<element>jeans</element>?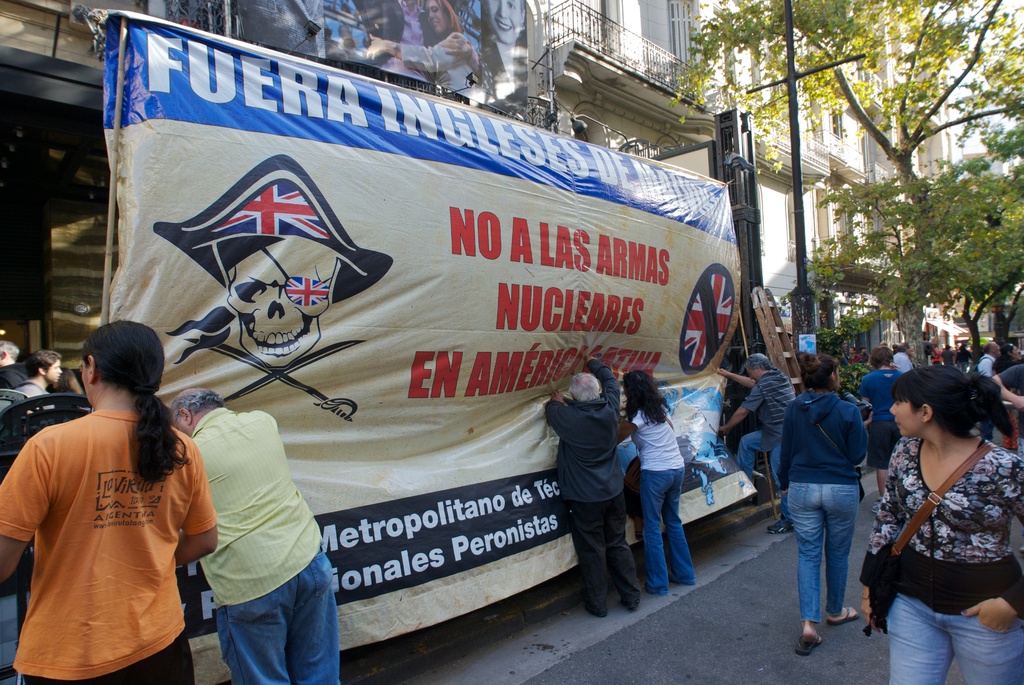
bbox=(643, 466, 694, 594)
